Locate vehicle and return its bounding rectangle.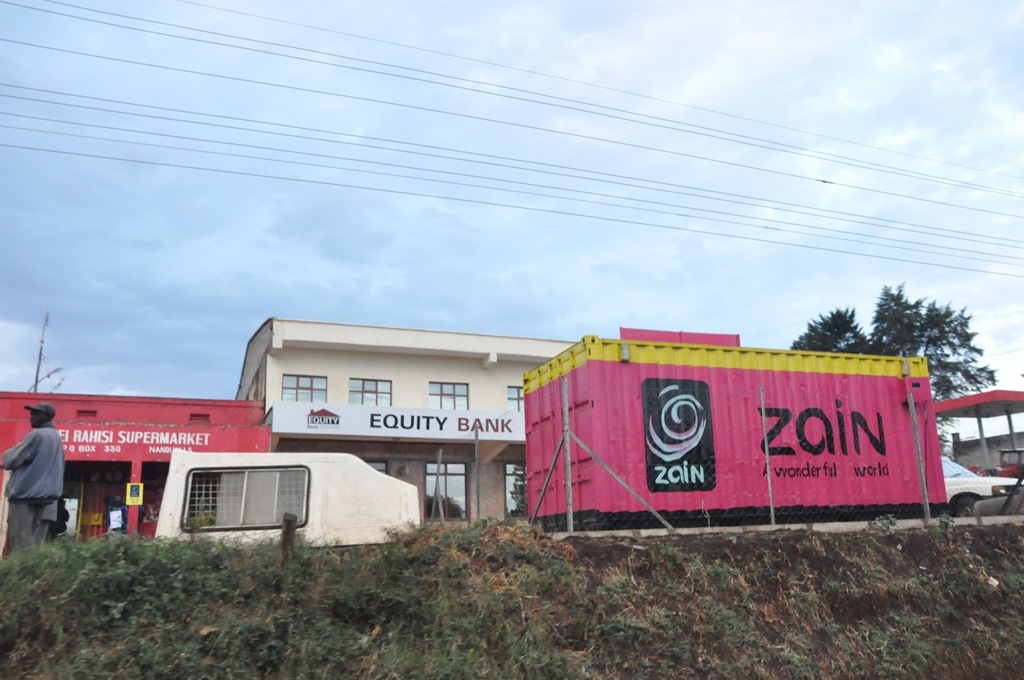
rect(518, 350, 950, 529).
